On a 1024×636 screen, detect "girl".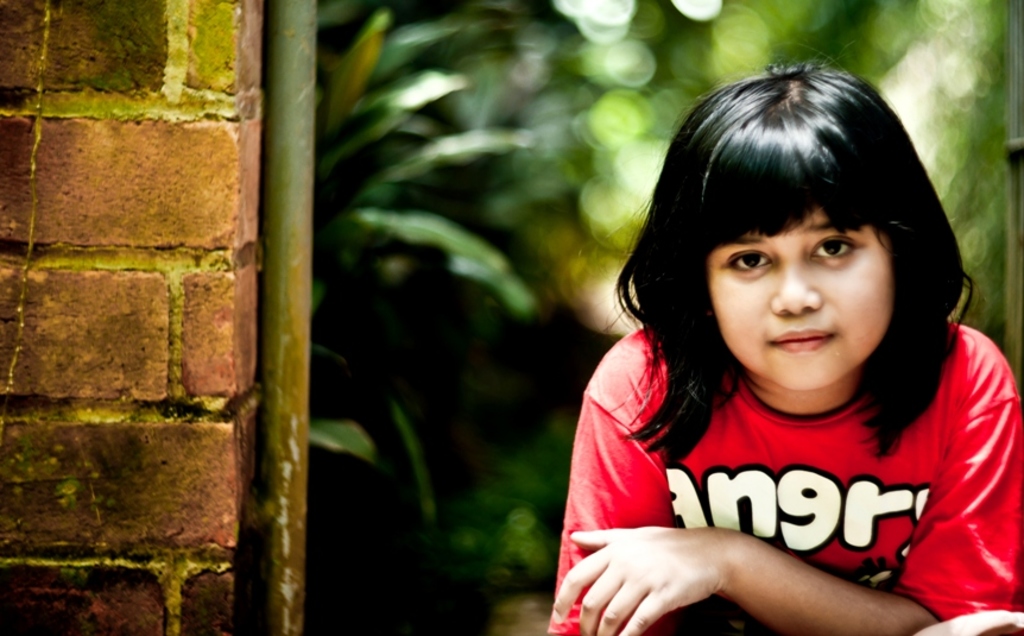
locate(549, 40, 1018, 635).
